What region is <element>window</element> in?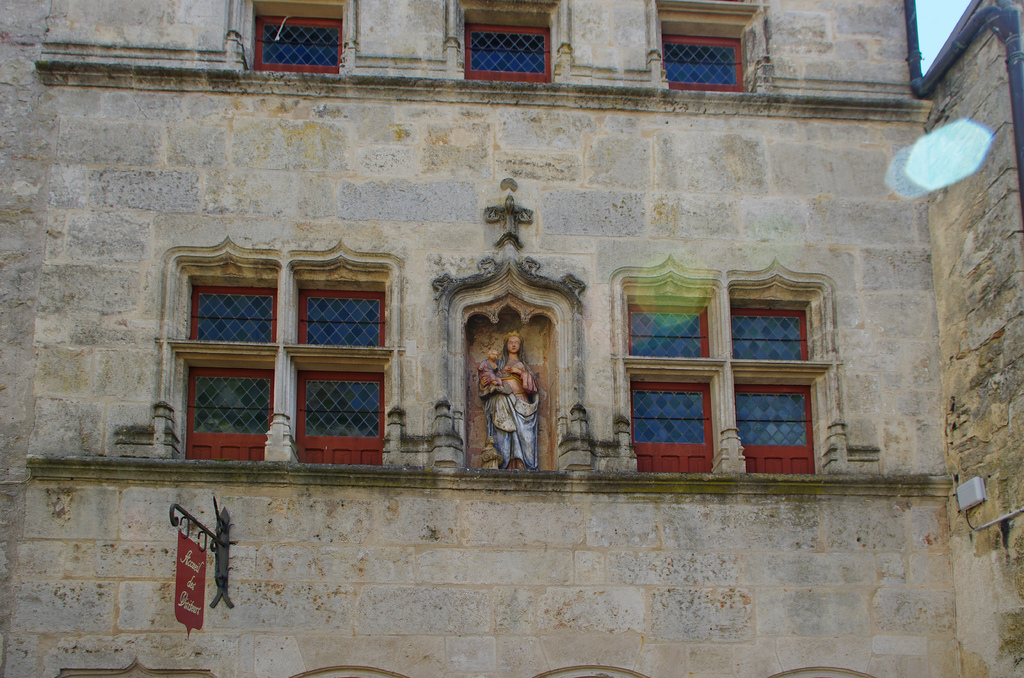
x1=442, y1=0, x2=568, y2=84.
